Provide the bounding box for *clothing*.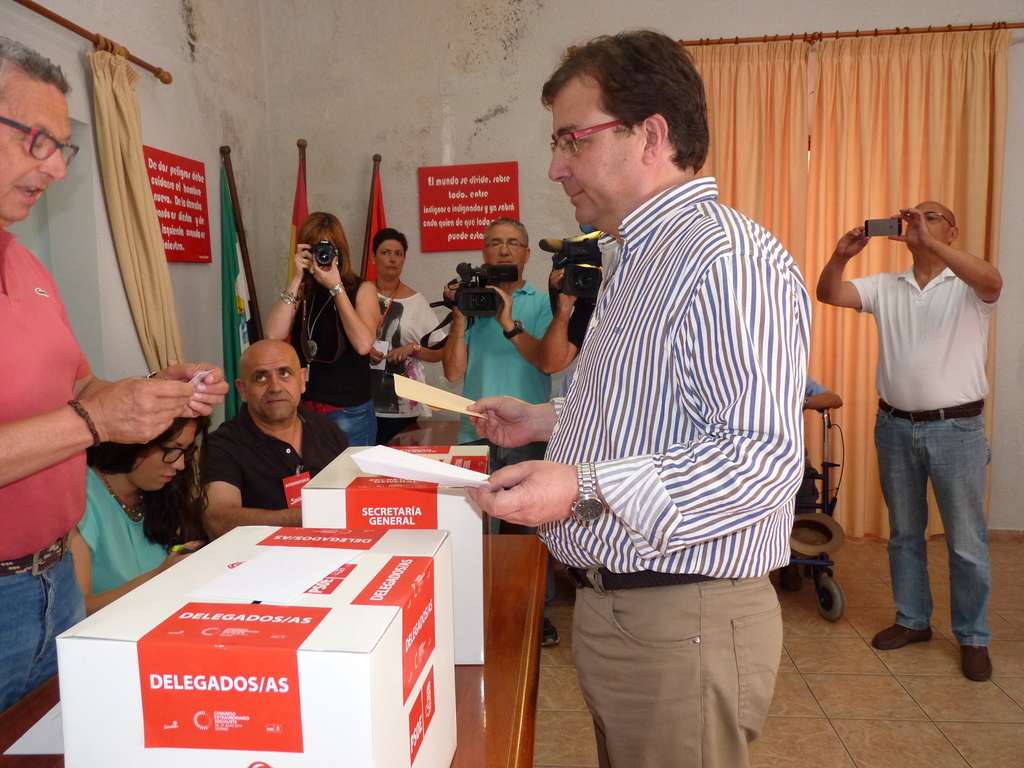
{"left": 442, "top": 294, "right": 570, "bottom": 607}.
